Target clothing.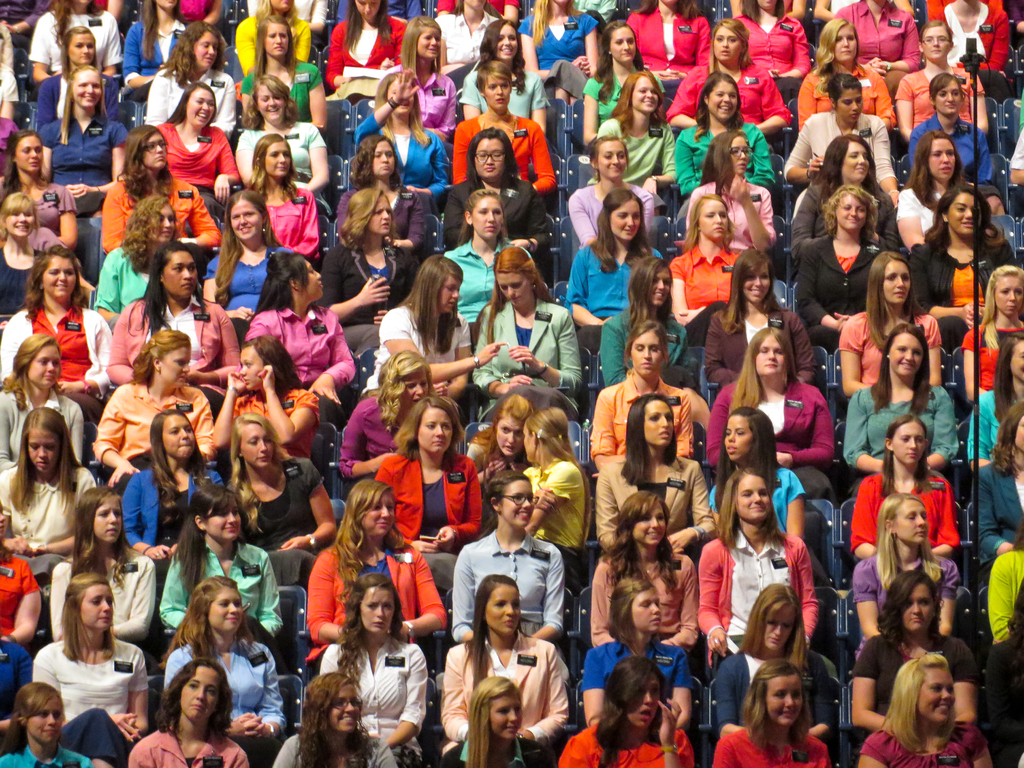
Target region: (left=229, top=458, right=323, bottom=581).
